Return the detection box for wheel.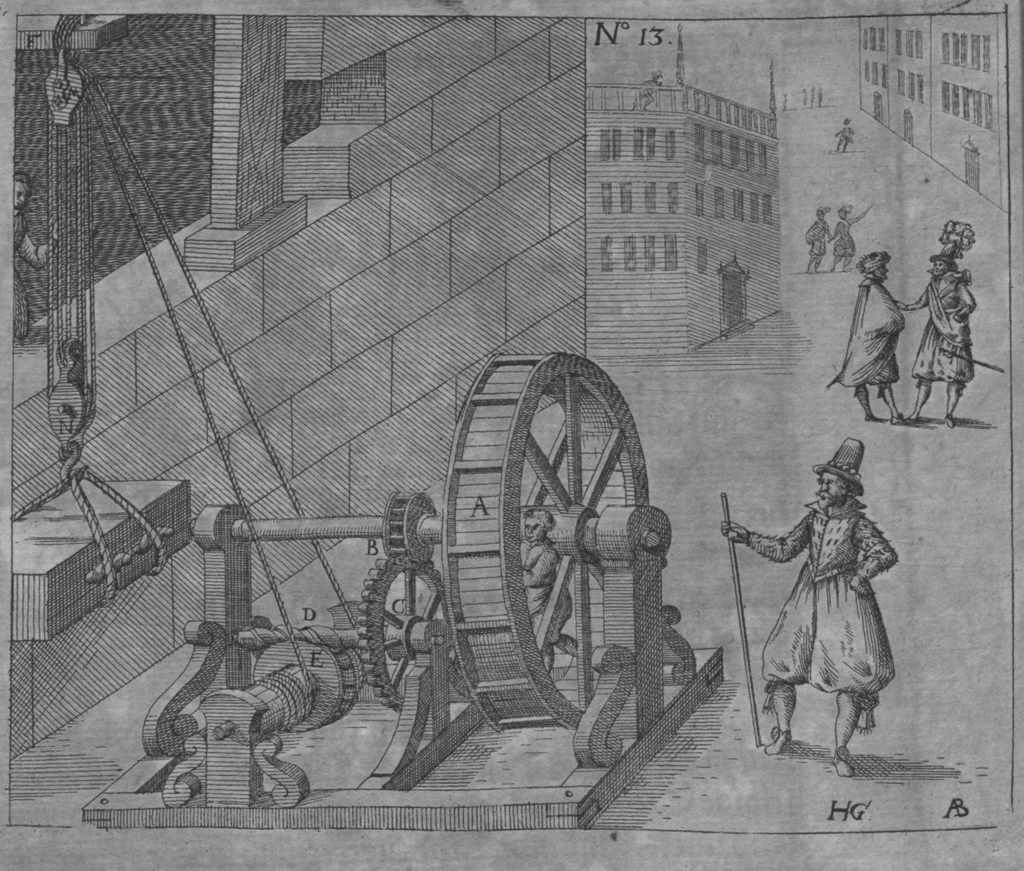
(left=441, top=349, right=660, bottom=737).
